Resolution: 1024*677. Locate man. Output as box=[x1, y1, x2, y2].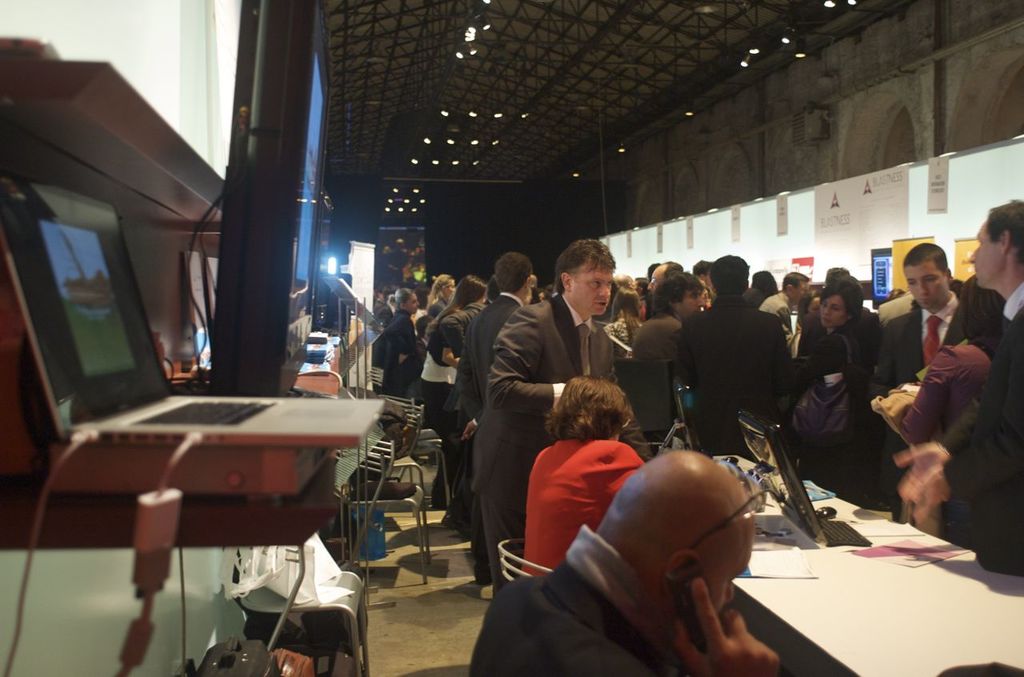
box=[467, 449, 782, 676].
